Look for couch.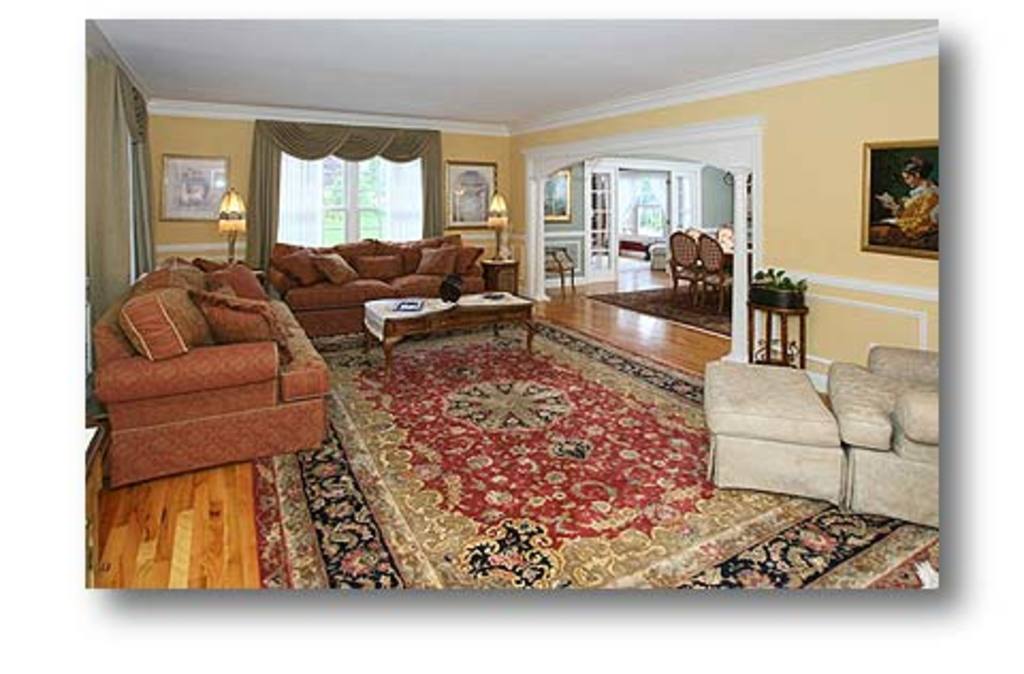
Found: x1=262, y1=235, x2=495, y2=346.
